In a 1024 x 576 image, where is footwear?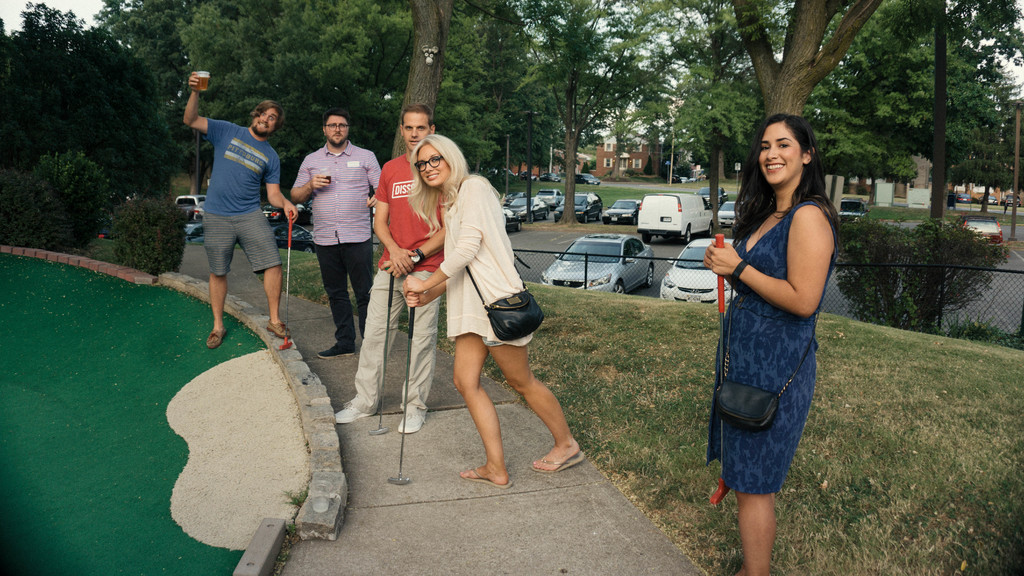
{"left": 458, "top": 468, "right": 515, "bottom": 487}.
